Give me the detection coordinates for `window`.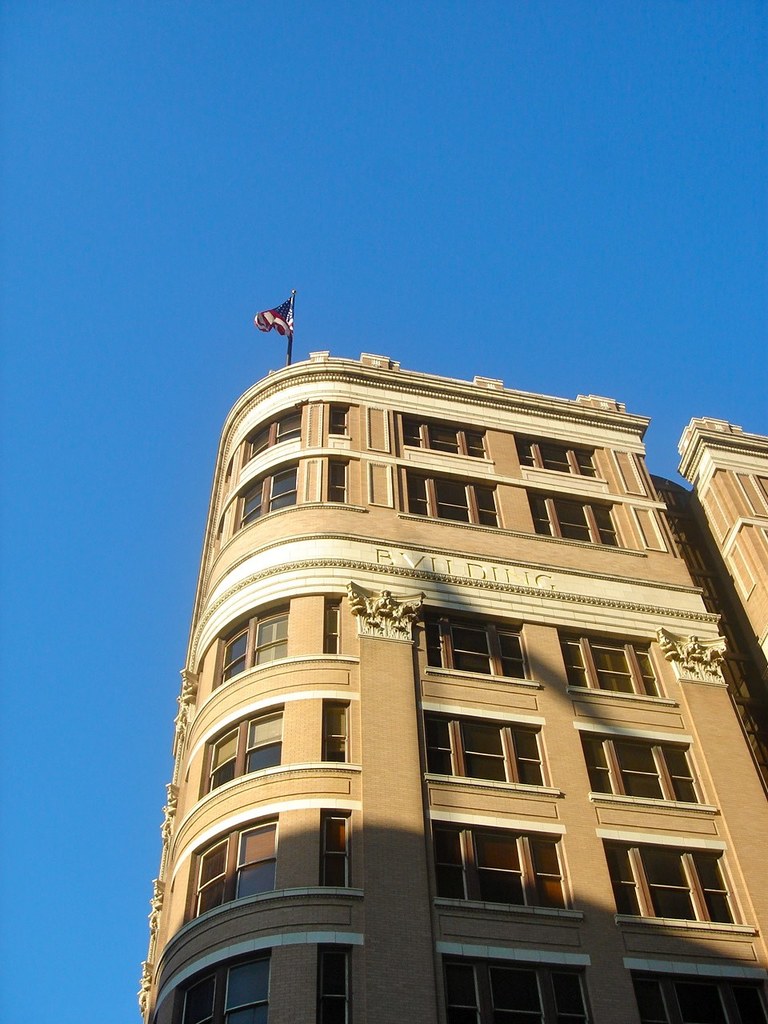
(x1=313, y1=802, x2=355, y2=890).
